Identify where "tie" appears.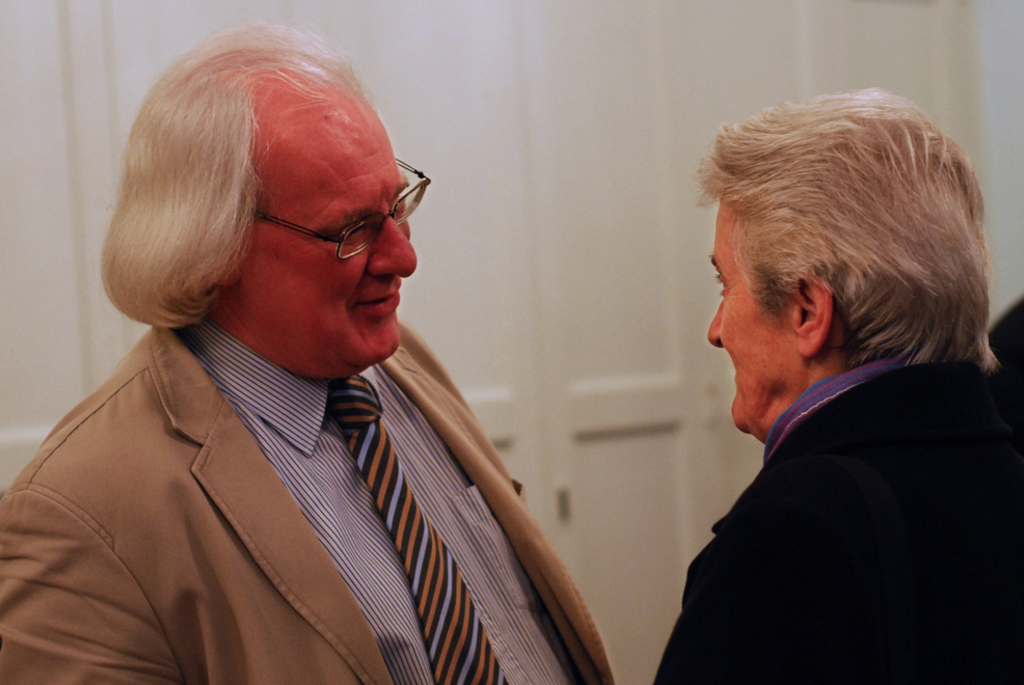
Appears at left=324, top=368, right=511, bottom=682.
